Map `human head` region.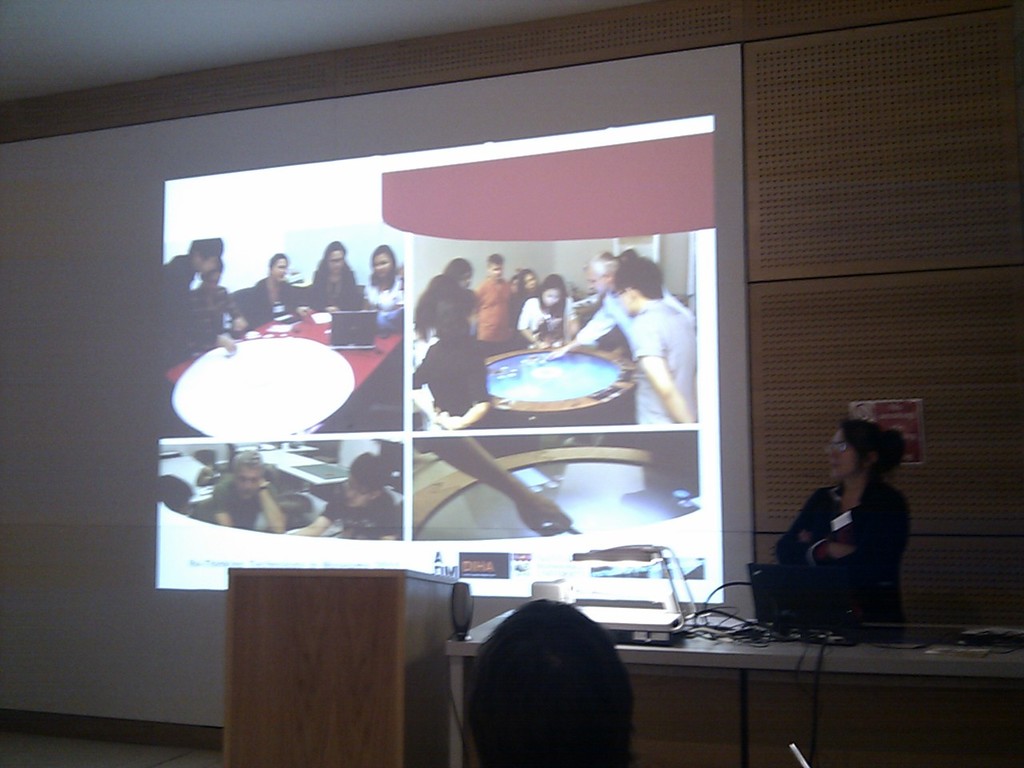
Mapped to <box>466,594,638,767</box>.
